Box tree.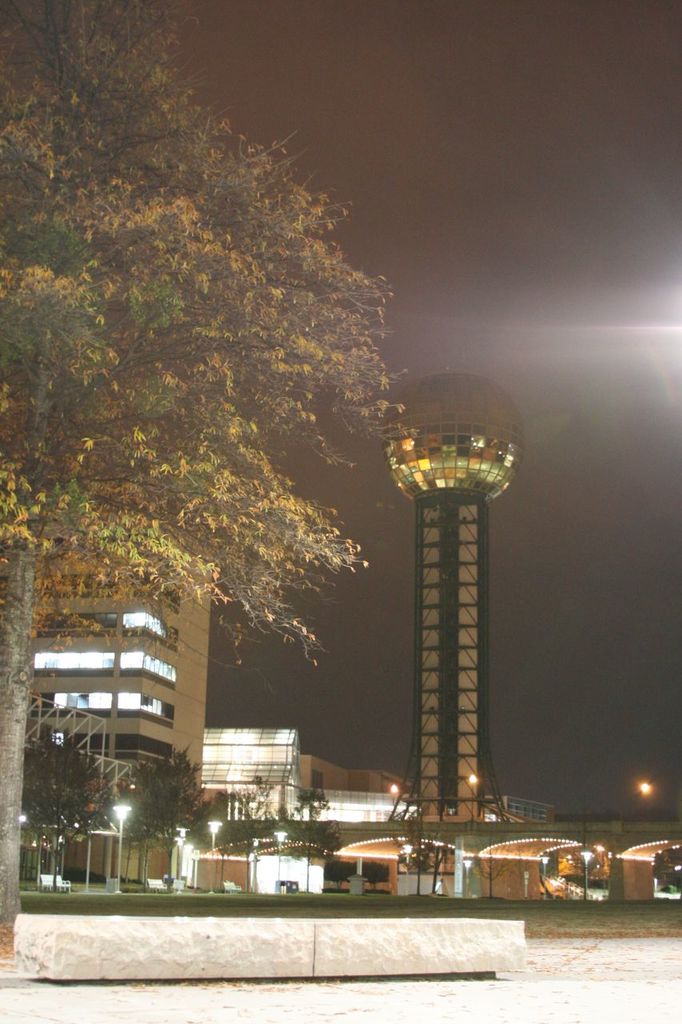
(x1=230, y1=778, x2=290, y2=896).
